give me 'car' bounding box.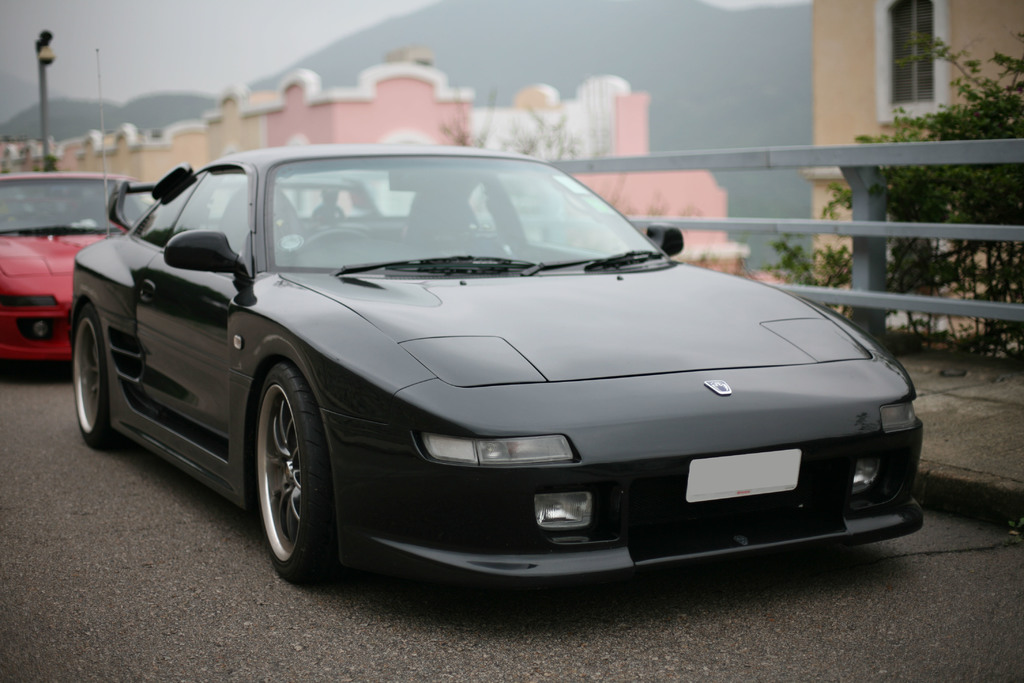
<bbox>67, 47, 925, 585</bbox>.
